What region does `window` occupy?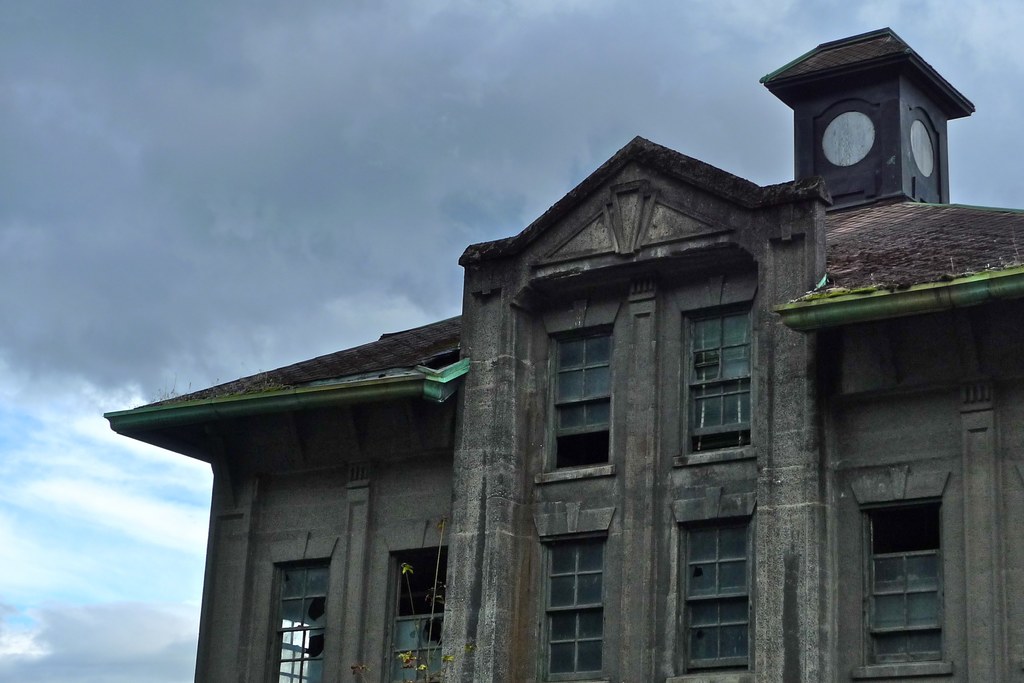
BBox(543, 534, 611, 682).
